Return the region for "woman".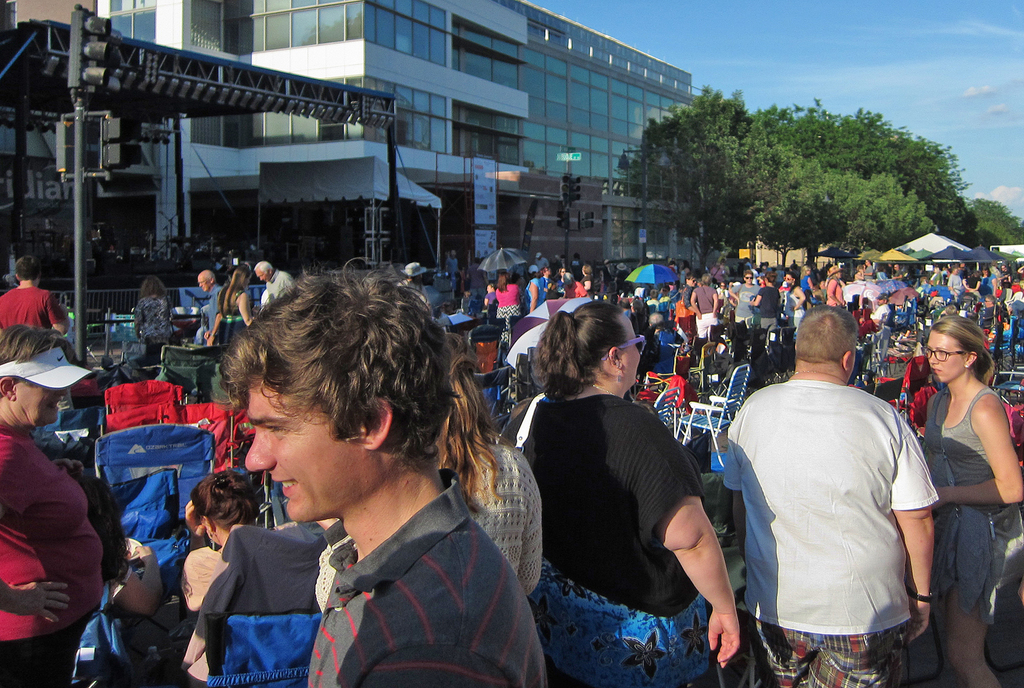
<box>895,294,1013,687</box>.
